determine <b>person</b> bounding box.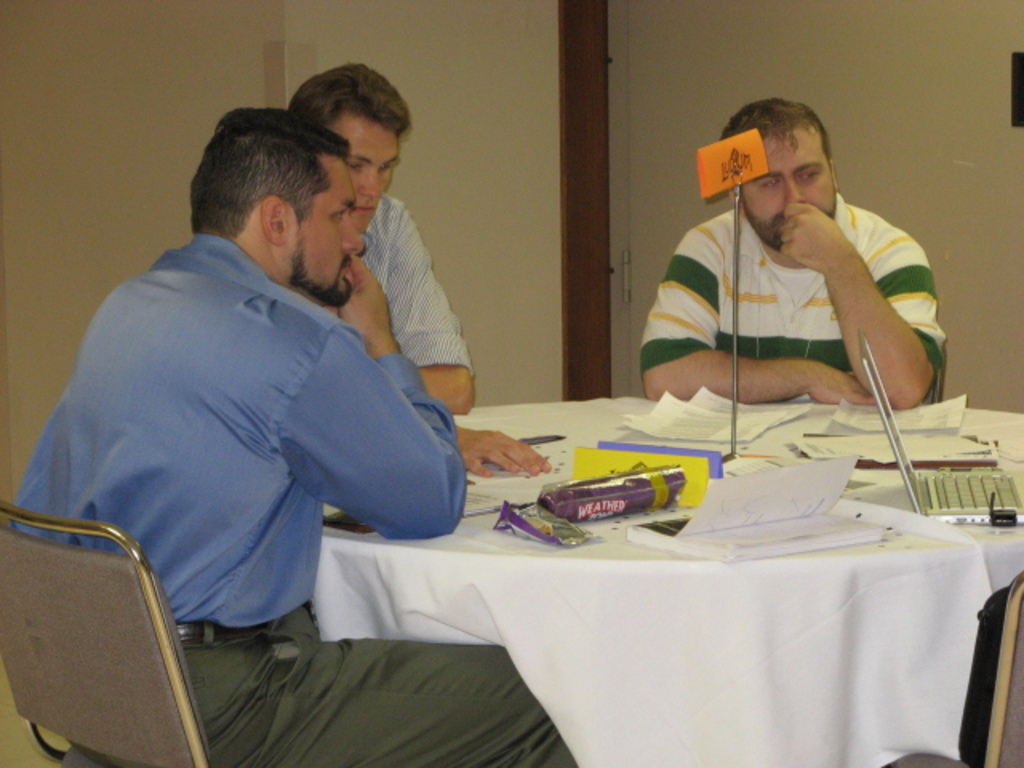
Determined: [left=285, top=62, right=557, bottom=478].
